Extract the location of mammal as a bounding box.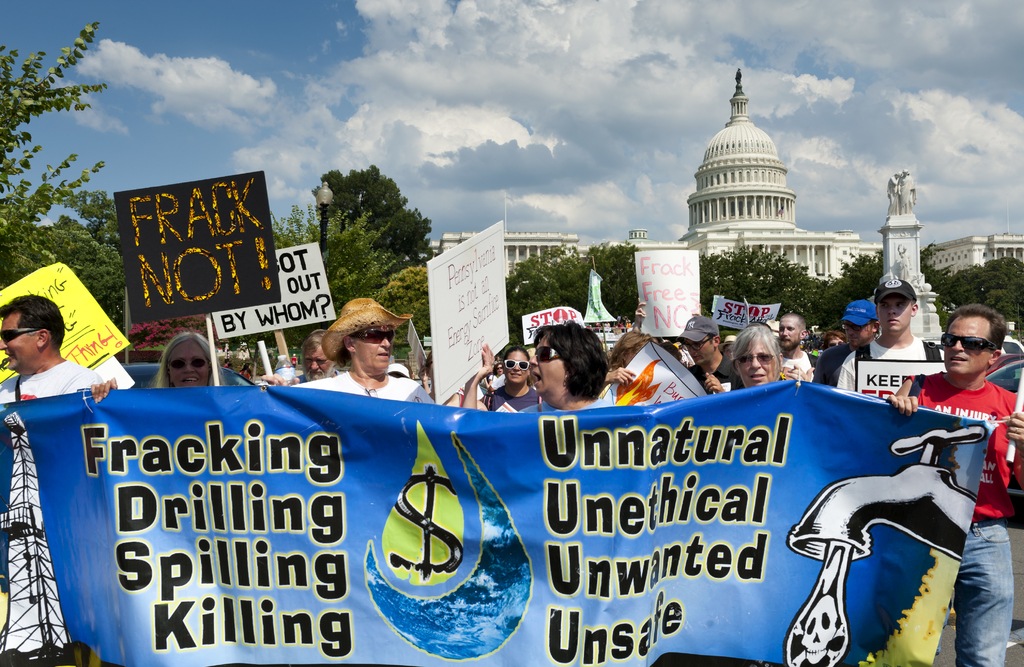
bbox(775, 309, 820, 385).
